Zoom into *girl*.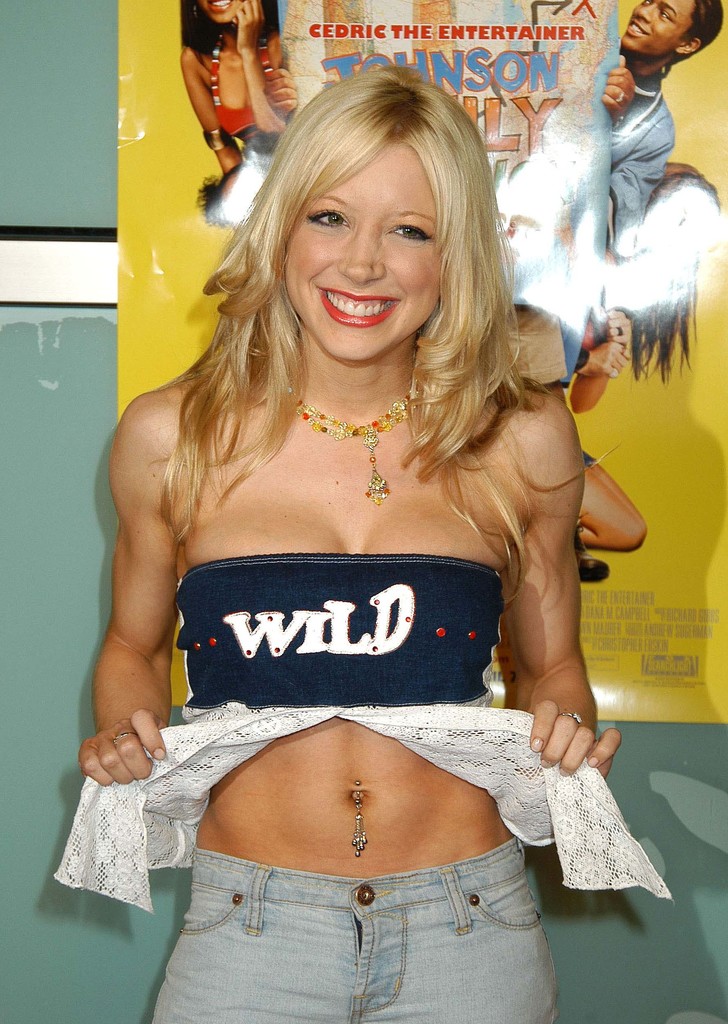
Zoom target: crop(179, 0, 296, 181).
